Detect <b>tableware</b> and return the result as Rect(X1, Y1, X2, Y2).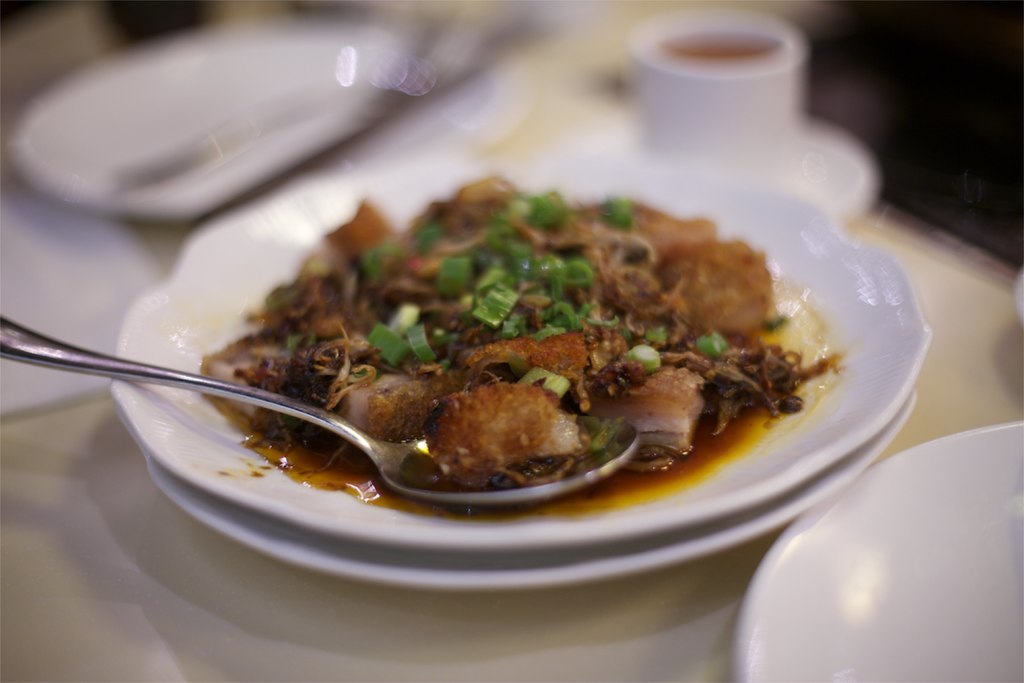
Rect(560, 104, 875, 220).
